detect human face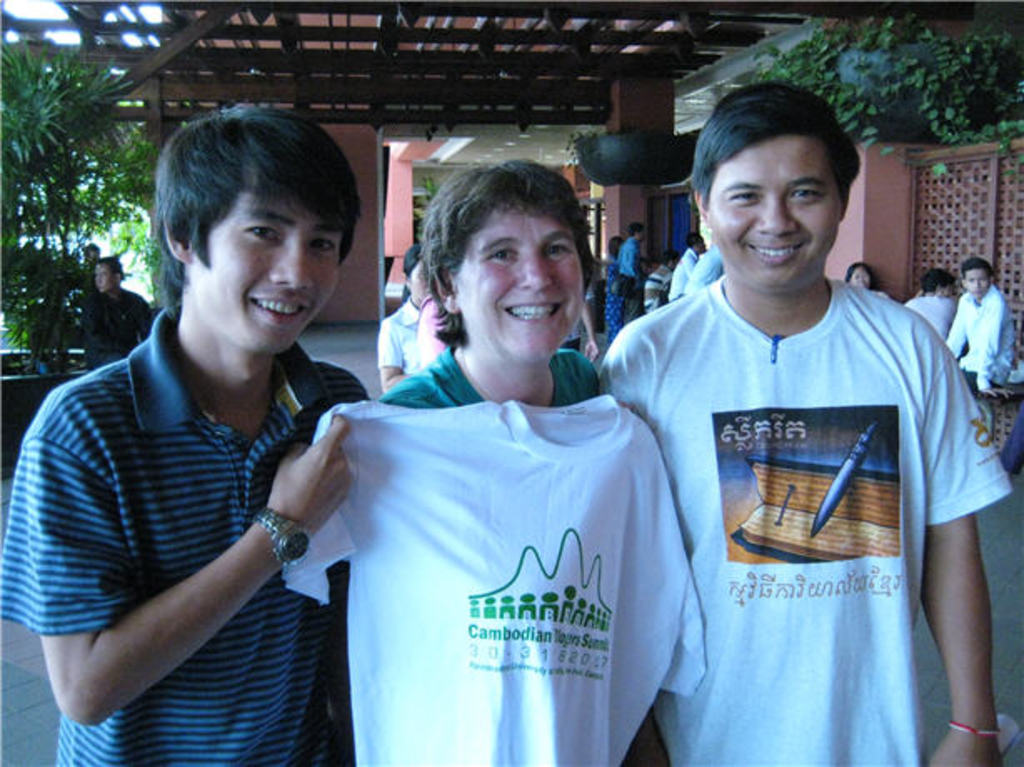
452,210,587,365
